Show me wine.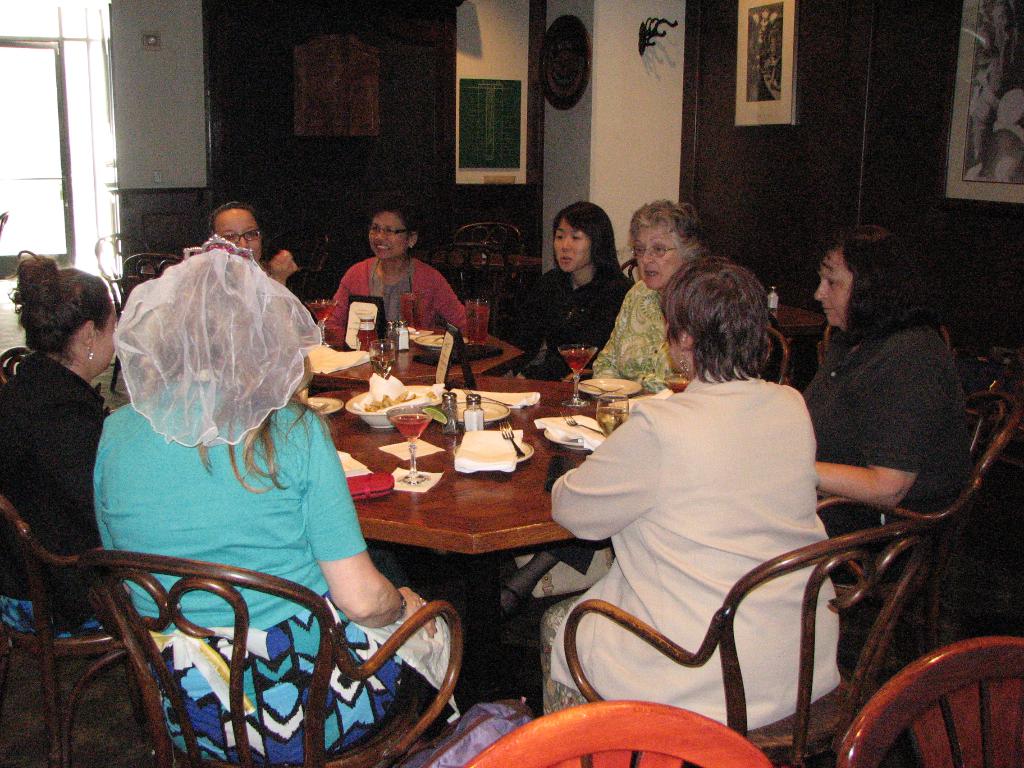
wine is here: <bbox>307, 301, 335, 320</bbox>.
